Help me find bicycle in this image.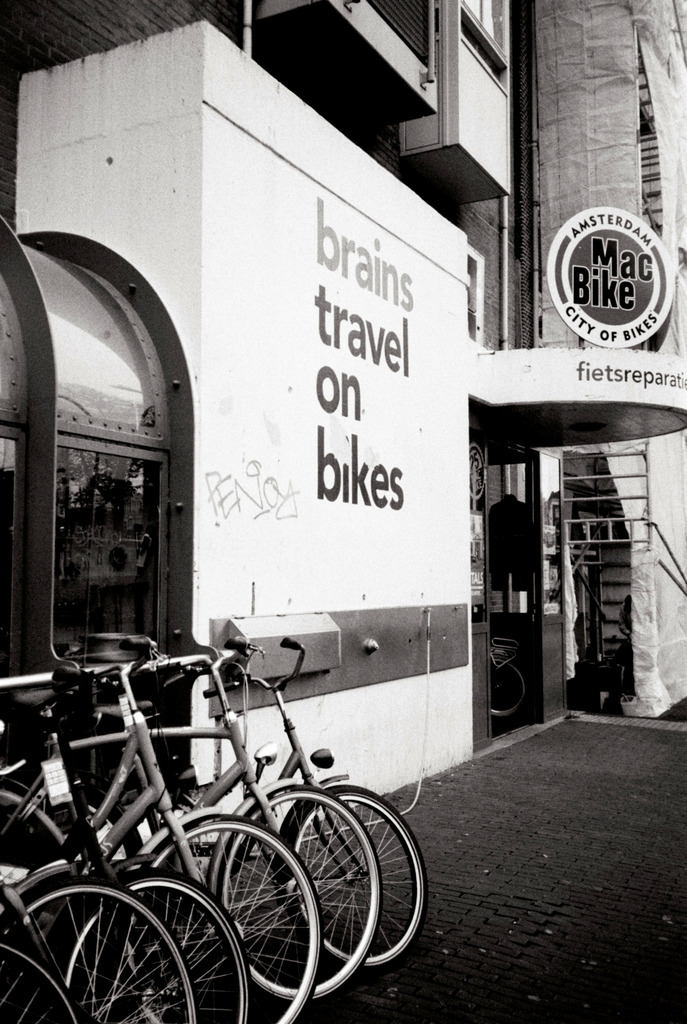
Found it: <bbox>0, 777, 67, 1023</bbox>.
